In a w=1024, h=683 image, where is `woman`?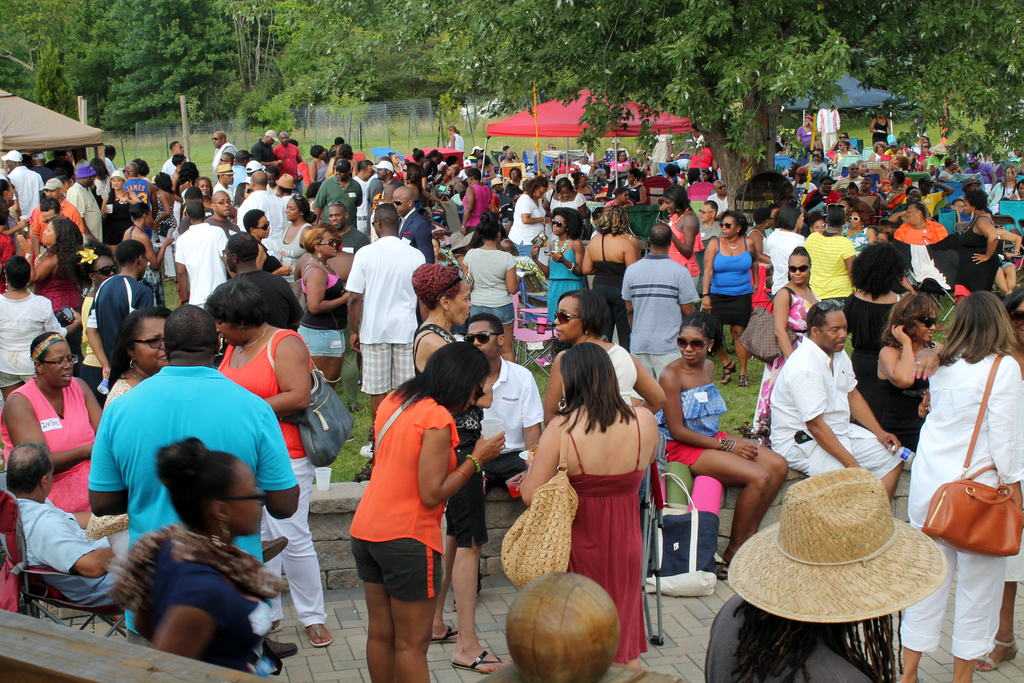
BBox(0, 332, 102, 611).
